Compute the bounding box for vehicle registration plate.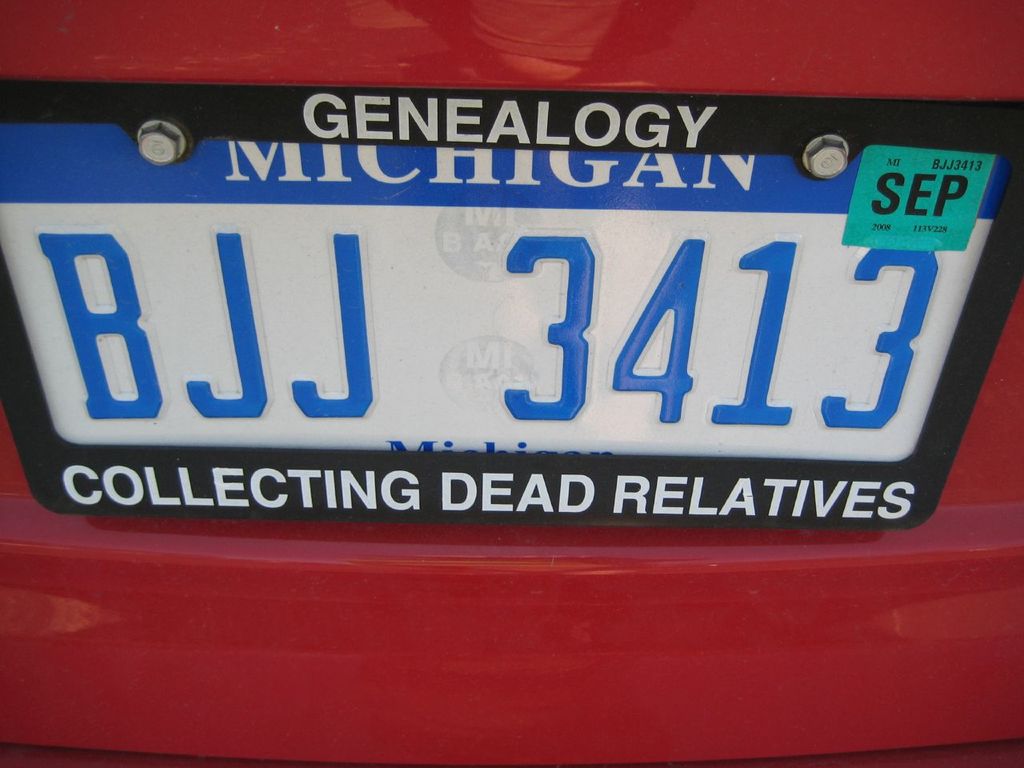
2, 50, 1018, 545.
